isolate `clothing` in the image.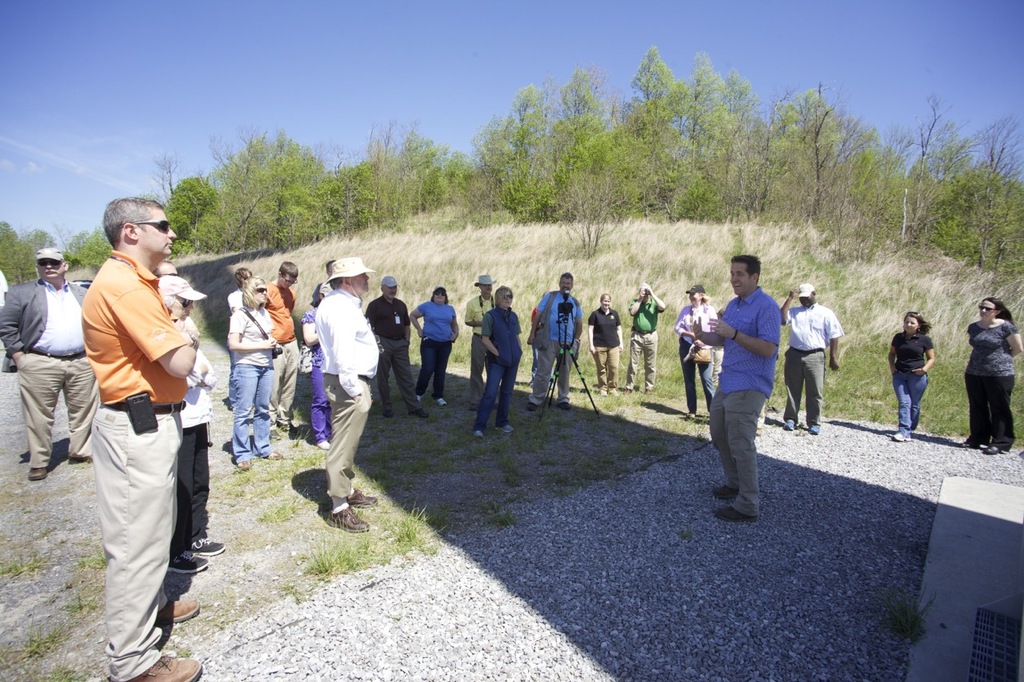
Isolated region: (x1=782, y1=304, x2=842, y2=429).
